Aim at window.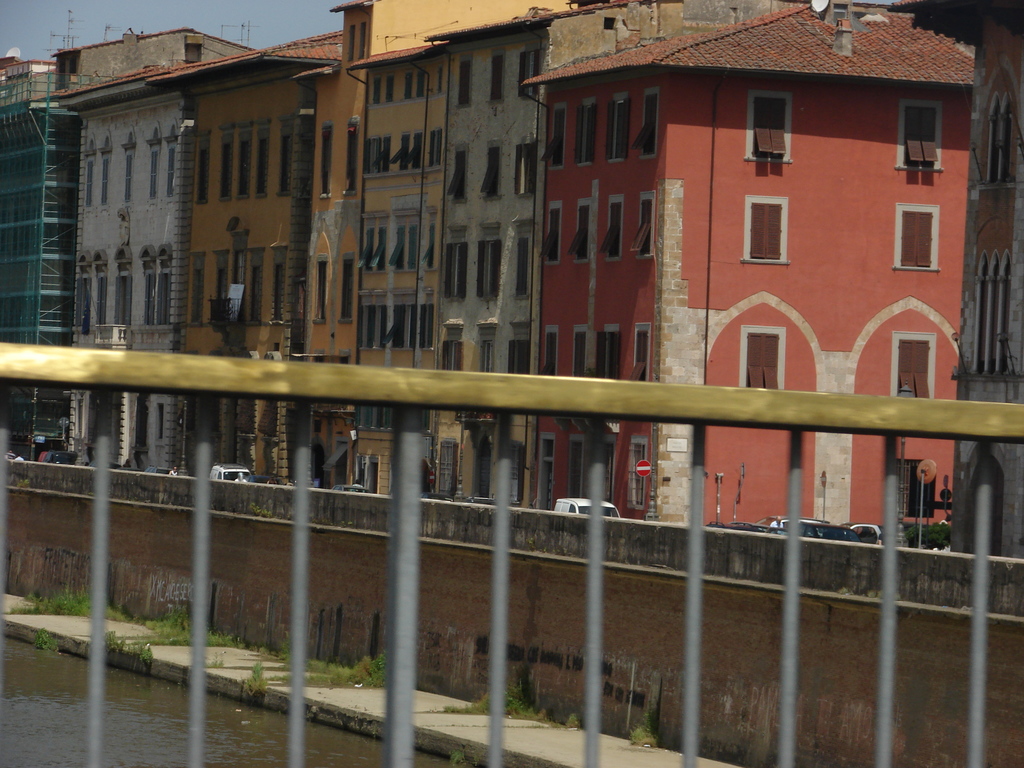
Aimed at (278,123,292,197).
